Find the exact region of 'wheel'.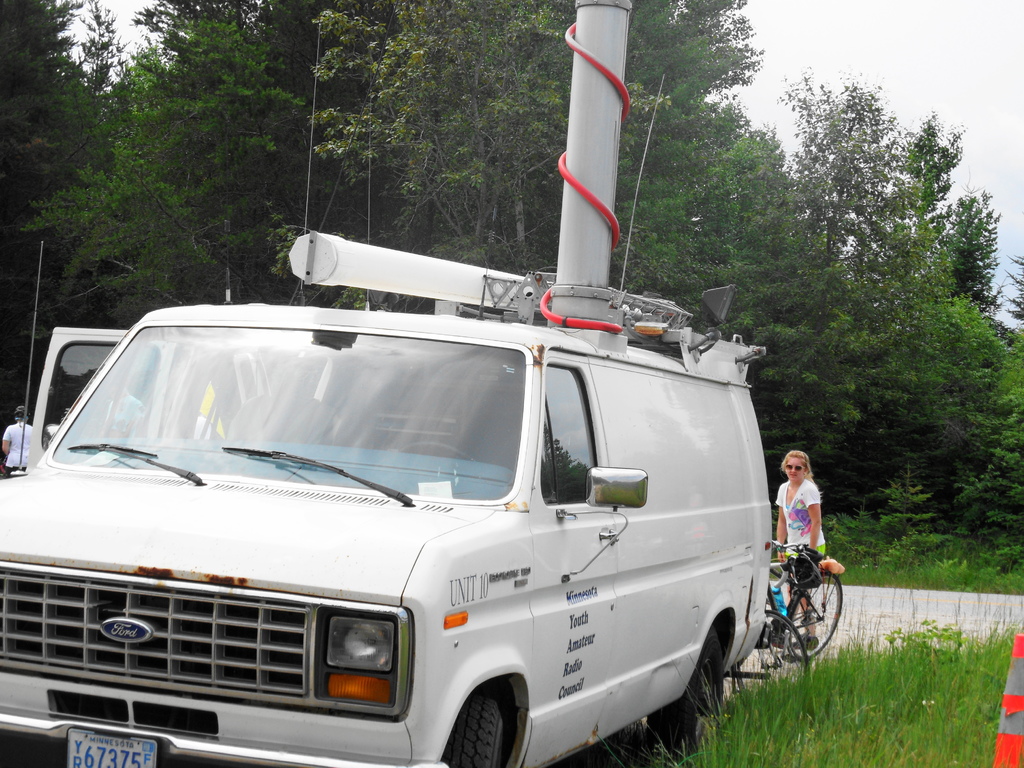
Exact region: (789,564,841,664).
